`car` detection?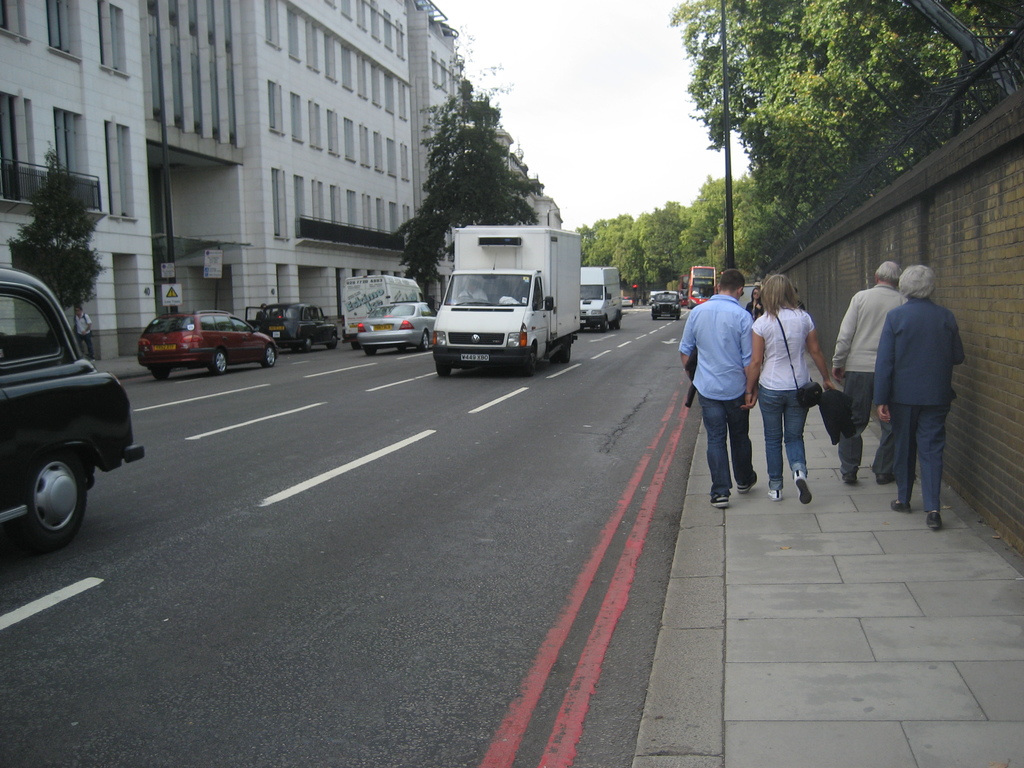
bbox=(127, 306, 265, 372)
